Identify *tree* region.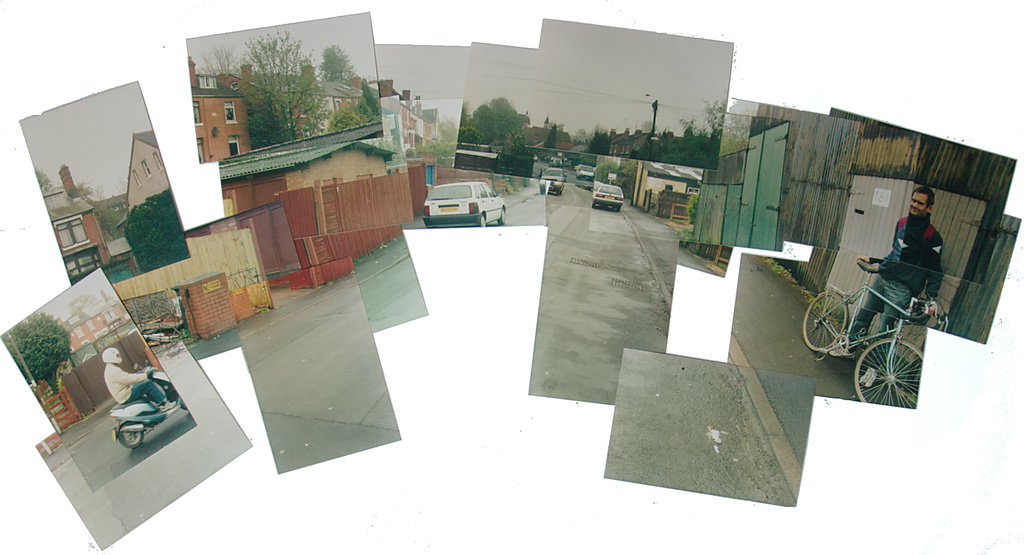
Region: 681/100/730/168.
